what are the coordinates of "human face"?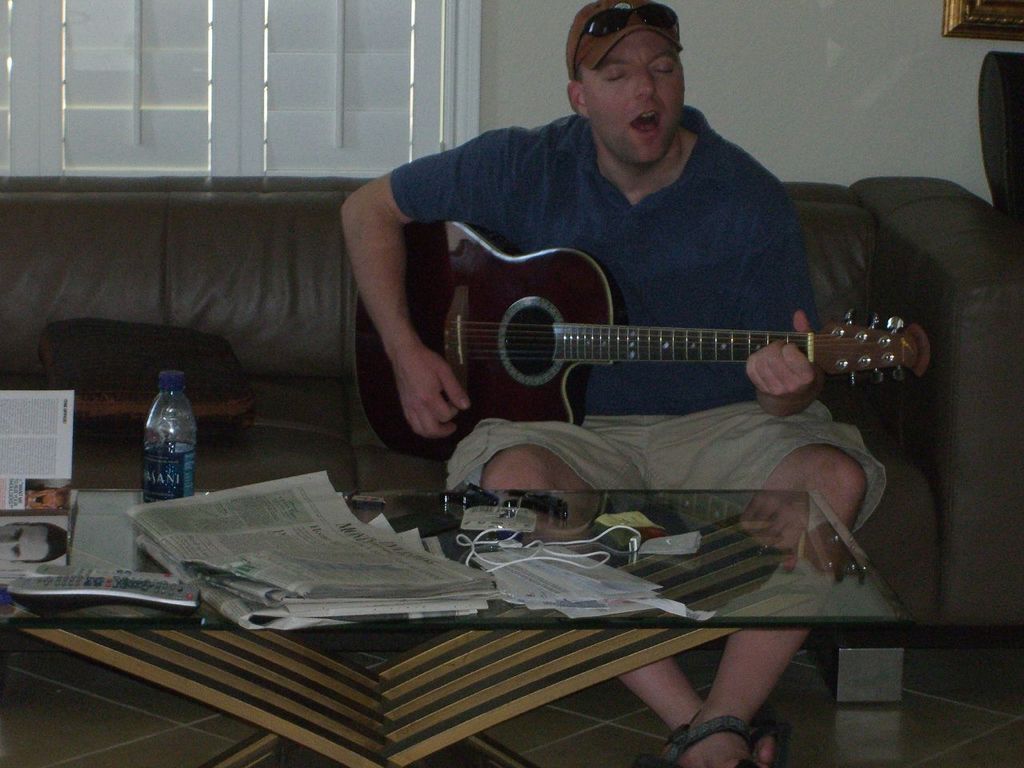
box=[589, 32, 682, 166].
